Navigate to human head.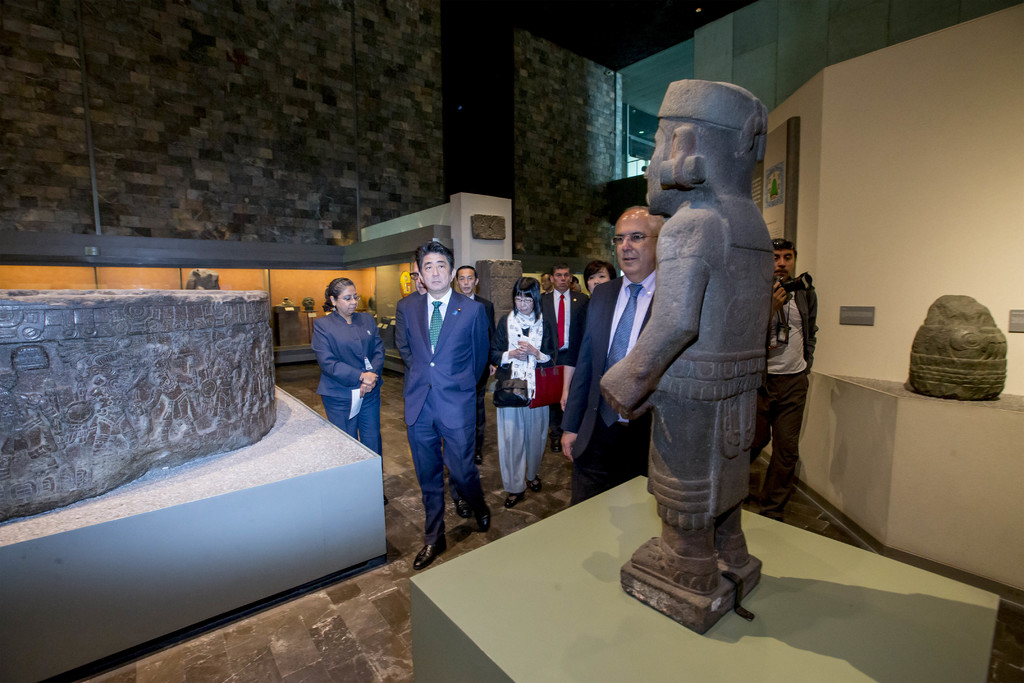
Navigation target: {"x1": 324, "y1": 277, "x2": 358, "y2": 319}.
